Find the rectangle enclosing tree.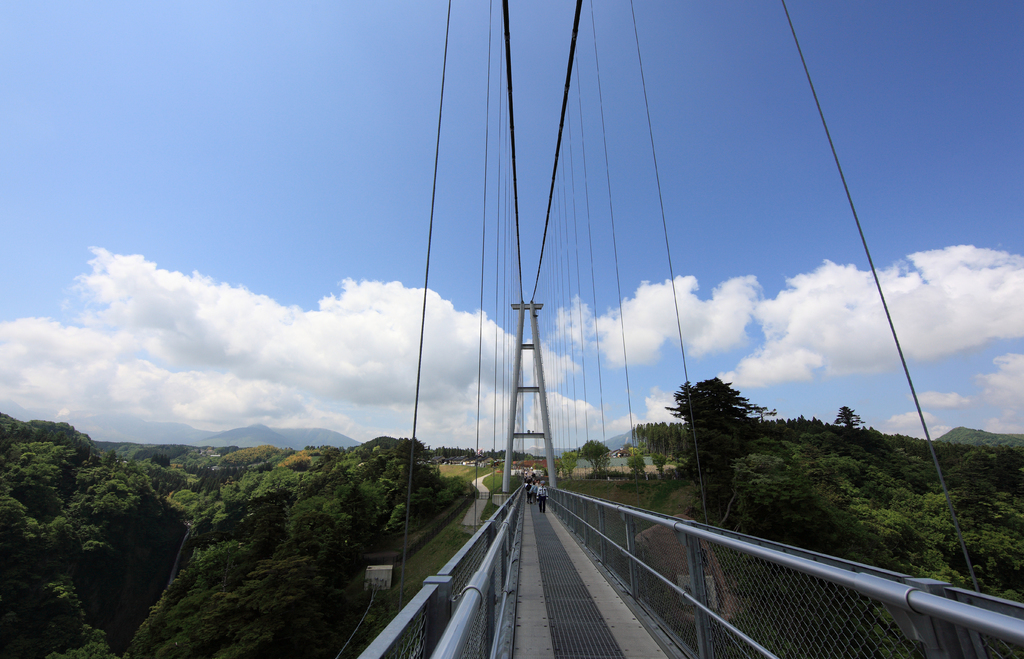
rect(563, 446, 582, 454).
